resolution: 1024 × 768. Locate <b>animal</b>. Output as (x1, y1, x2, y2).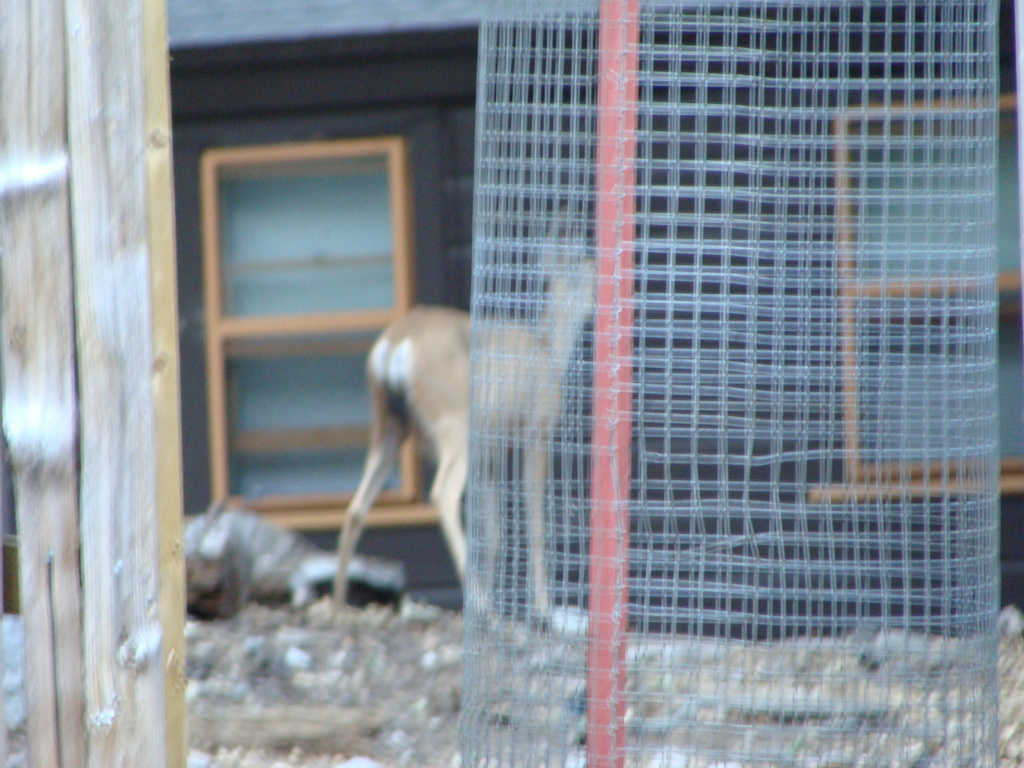
(333, 260, 594, 626).
